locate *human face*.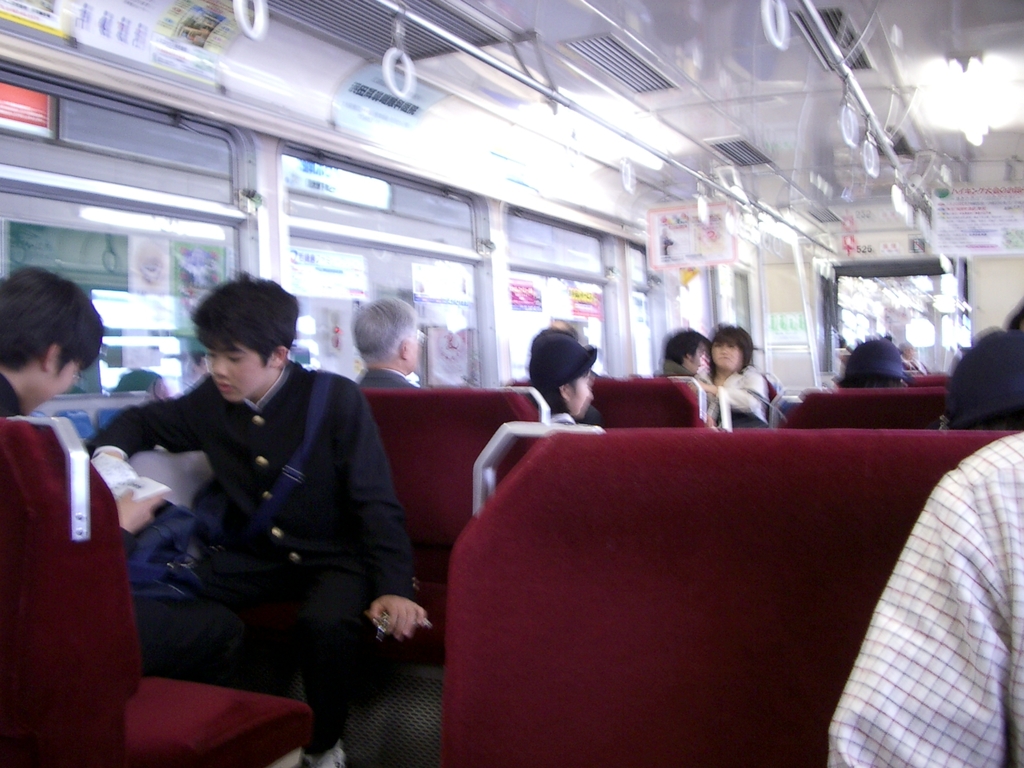
Bounding box: select_region(20, 363, 79, 413).
